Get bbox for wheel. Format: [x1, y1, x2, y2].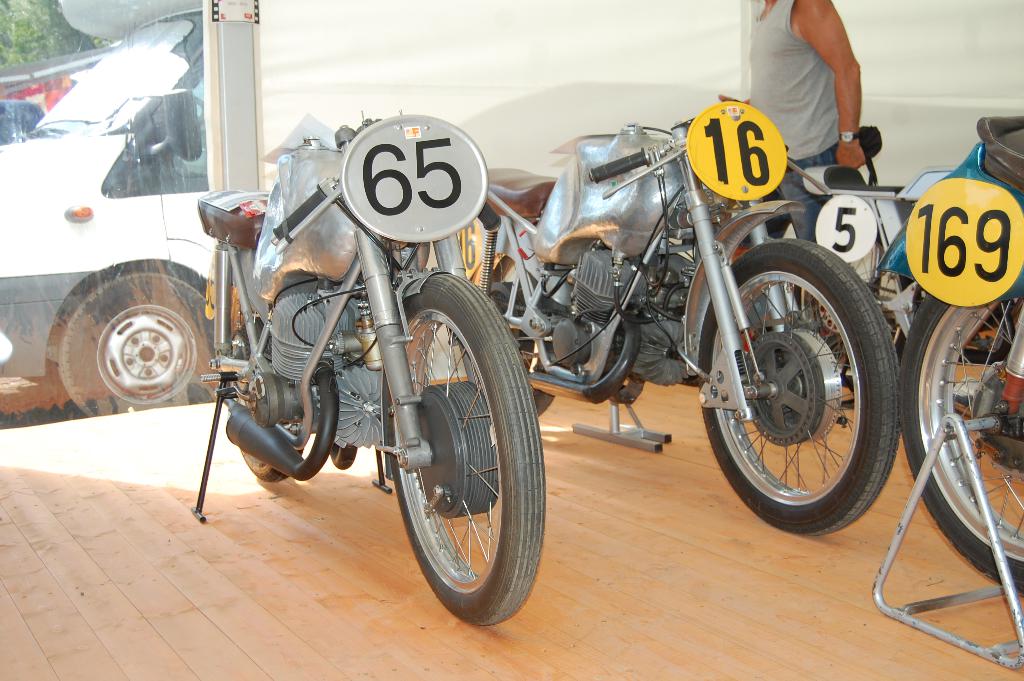
[237, 445, 289, 480].
